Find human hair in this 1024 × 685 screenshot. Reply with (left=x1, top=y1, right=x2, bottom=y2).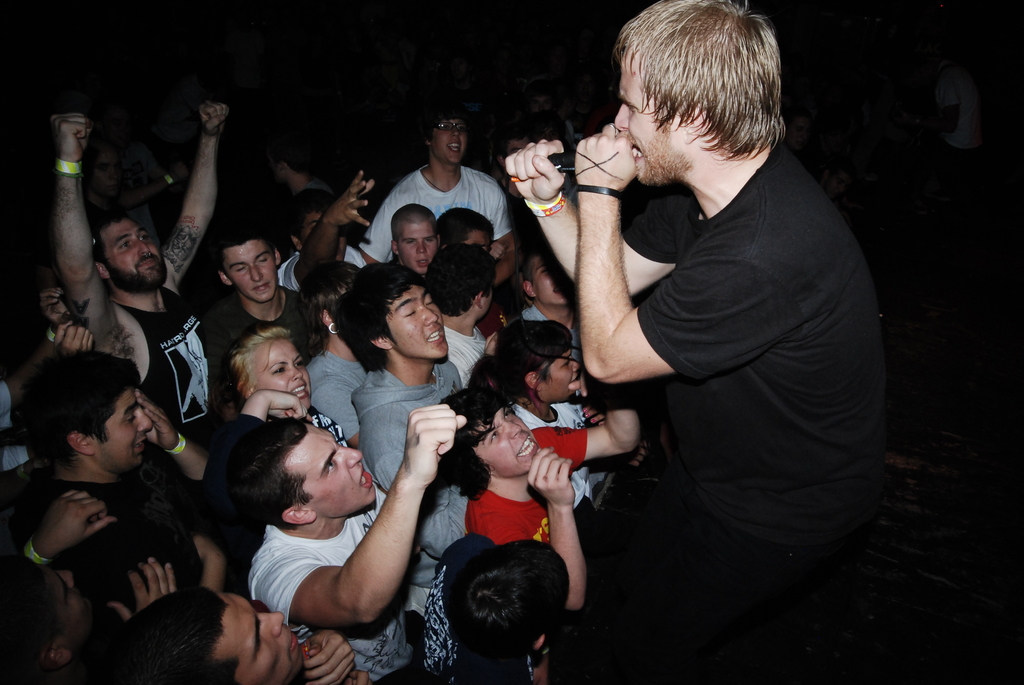
(left=285, top=182, right=332, bottom=241).
